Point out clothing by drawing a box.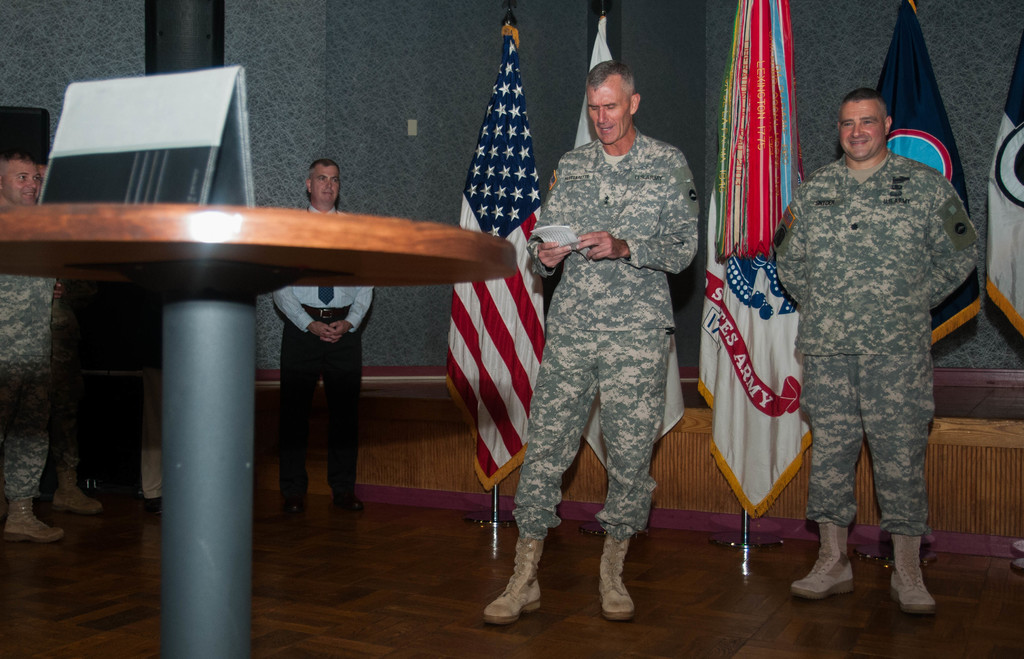
pyautogui.locateOnScreen(143, 320, 164, 500).
